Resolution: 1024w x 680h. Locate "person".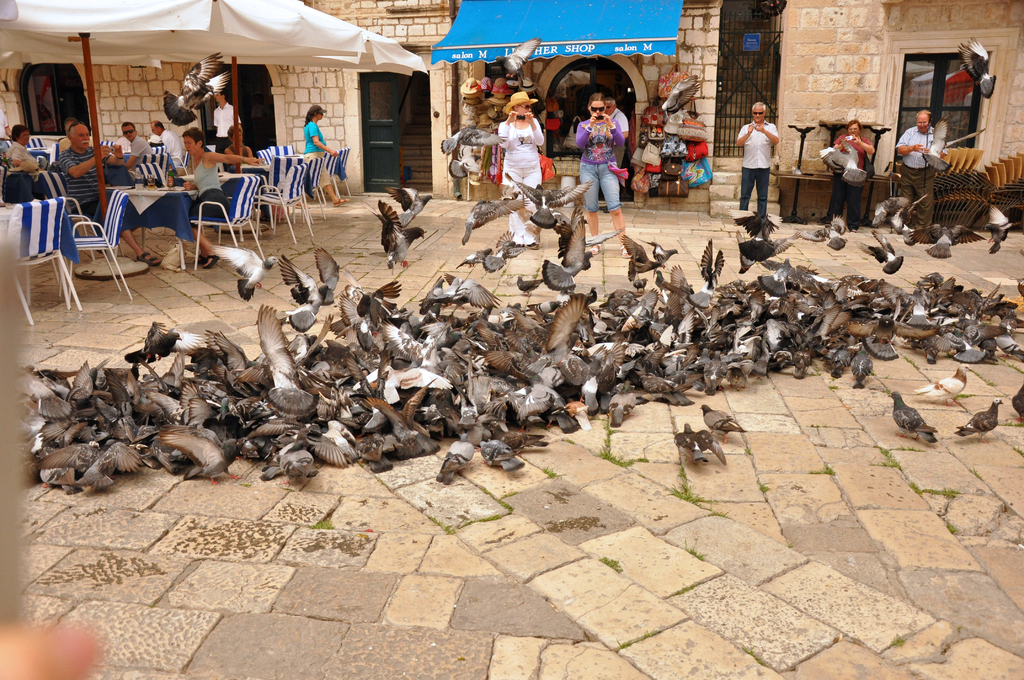
(579, 73, 635, 216).
